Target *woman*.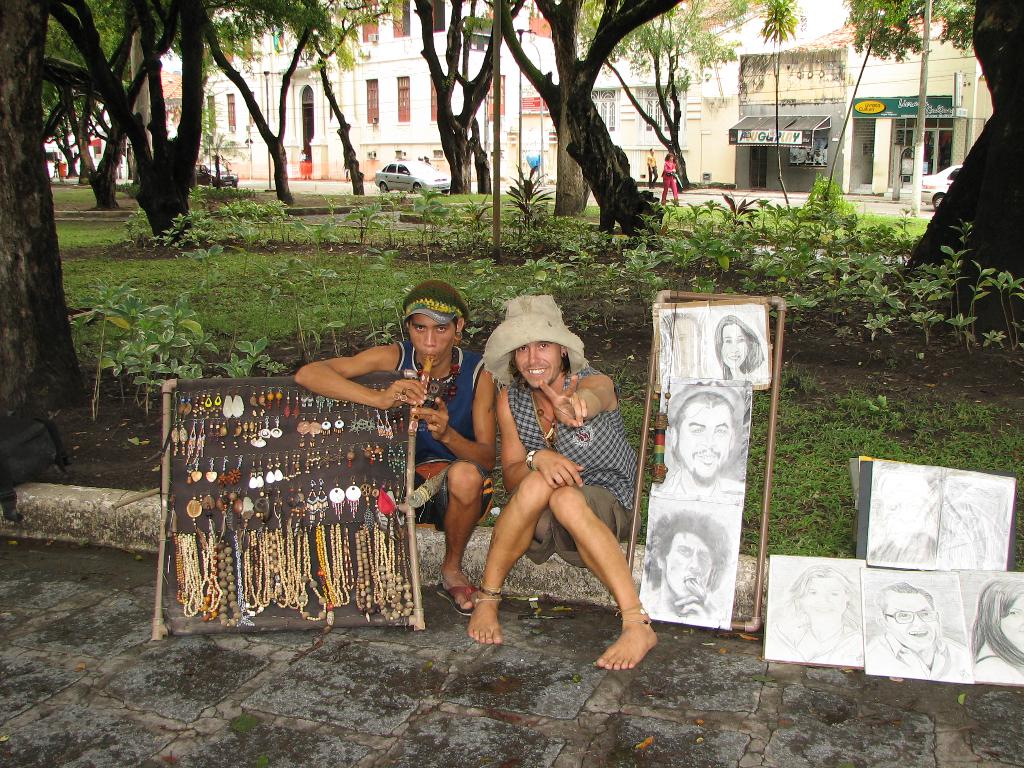
Target region: [767, 566, 866, 666].
